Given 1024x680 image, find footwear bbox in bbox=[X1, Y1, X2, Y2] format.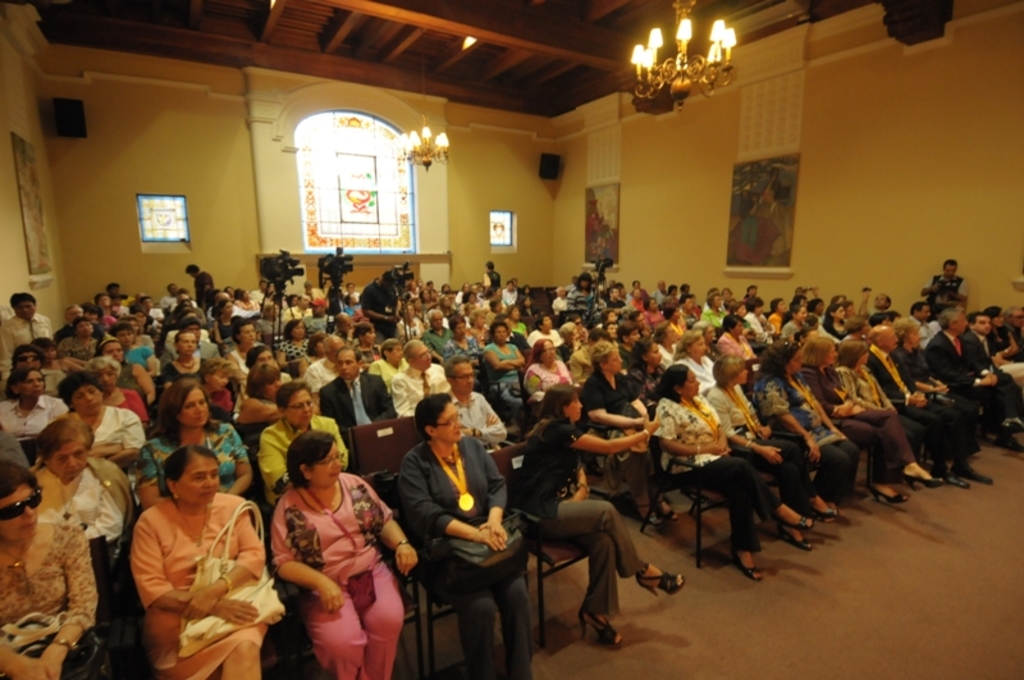
bbox=[1004, 417, 1023, 429].
